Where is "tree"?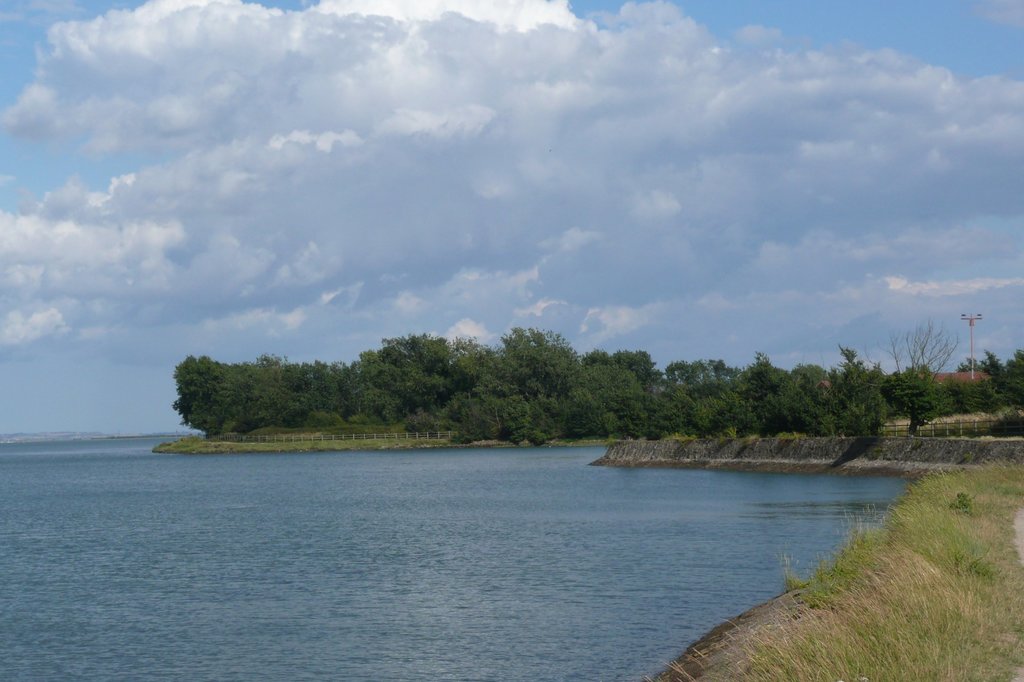
rect(248, 354, 305, 427).
